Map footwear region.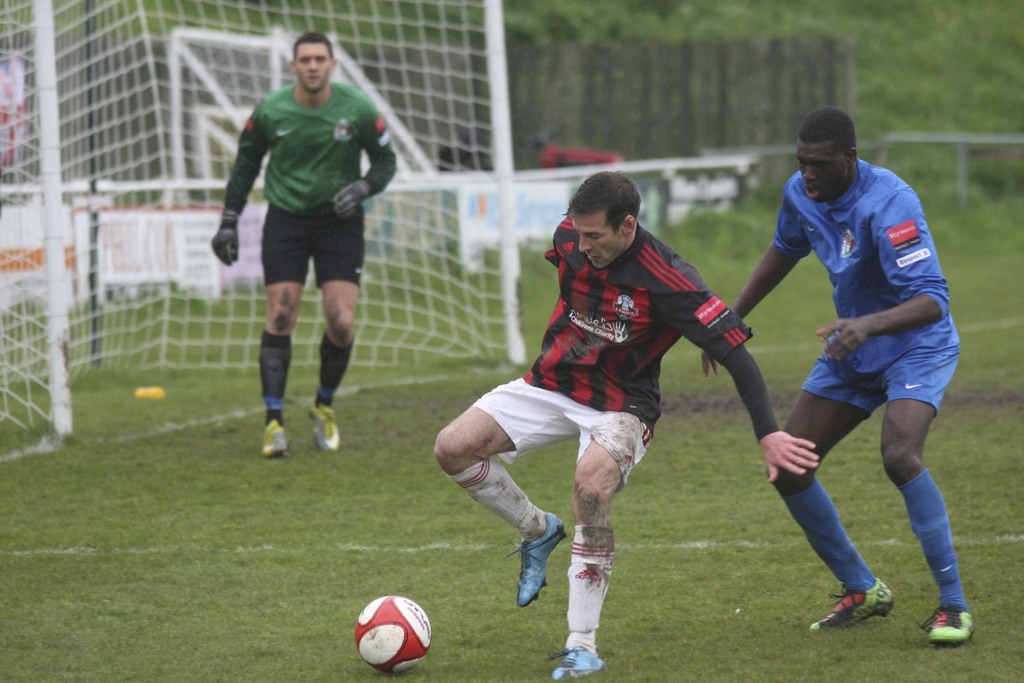
Mapped to {"x1": 836, "y1": 586, "x2": 911, "y2": 645}.
